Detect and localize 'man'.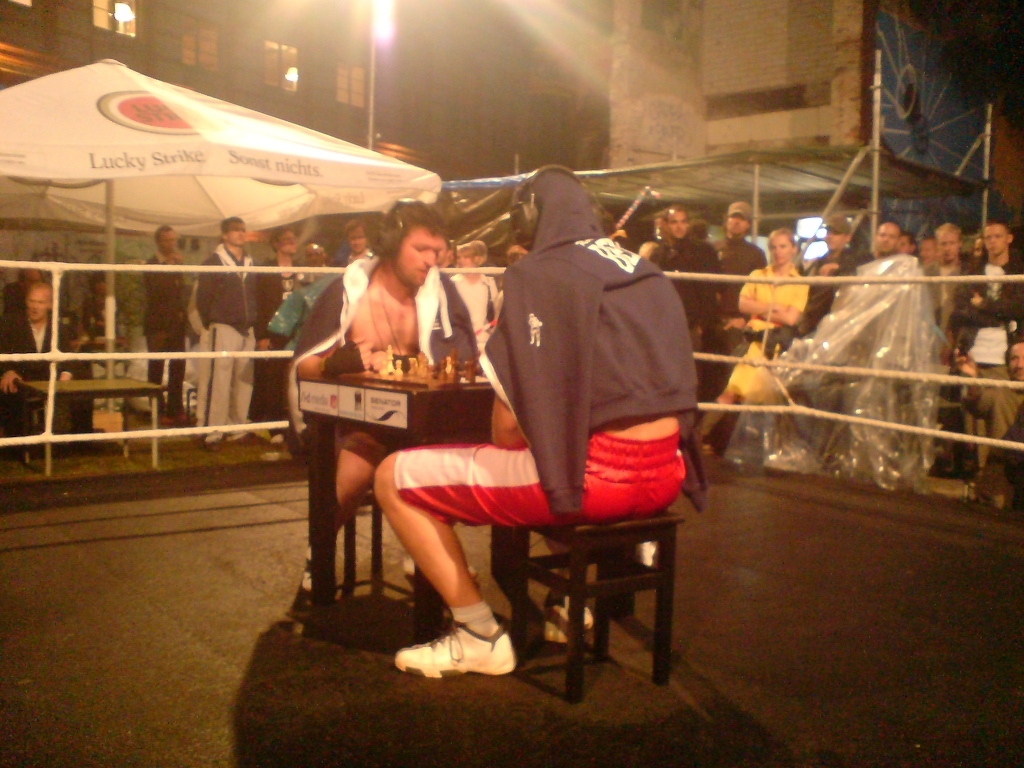
Localized at 957/220/1022/467.
